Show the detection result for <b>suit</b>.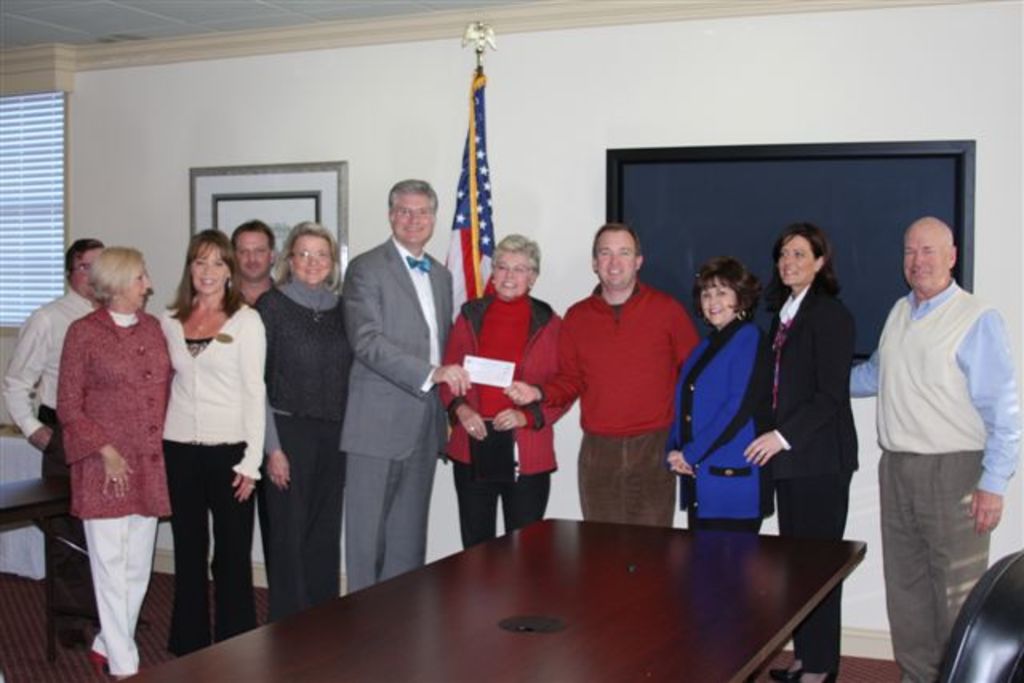
pyautogui.locateOnScreen(331, 157, 456, 584).
